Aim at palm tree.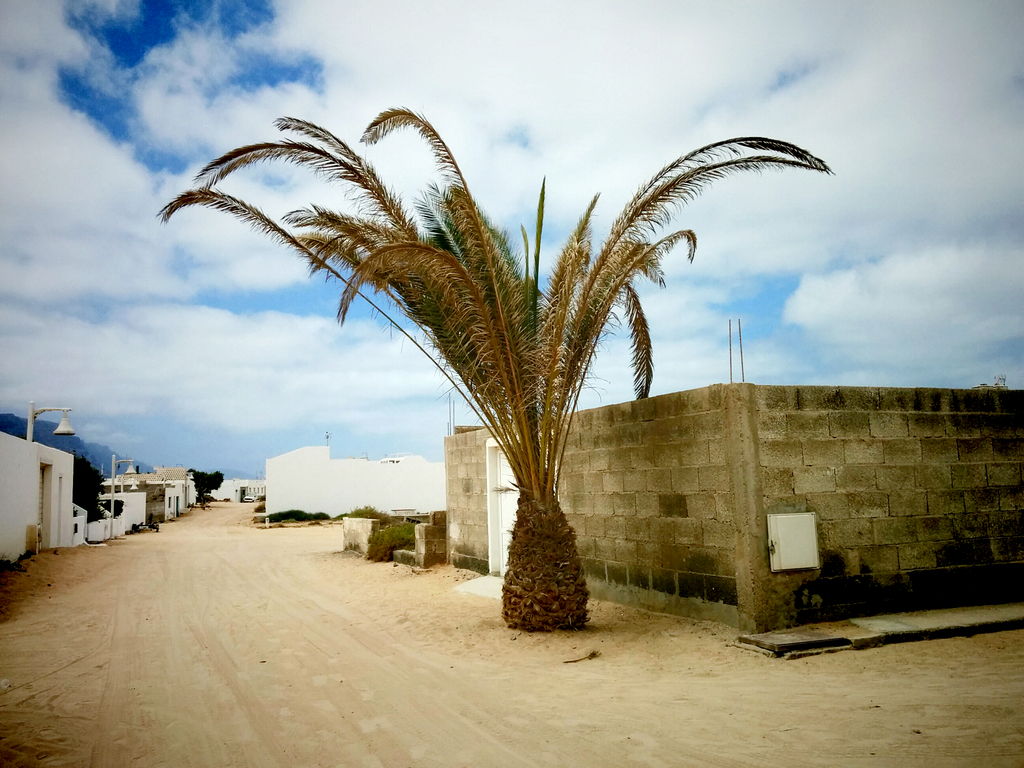
Aimed at box(156, 106, 833, 636).
